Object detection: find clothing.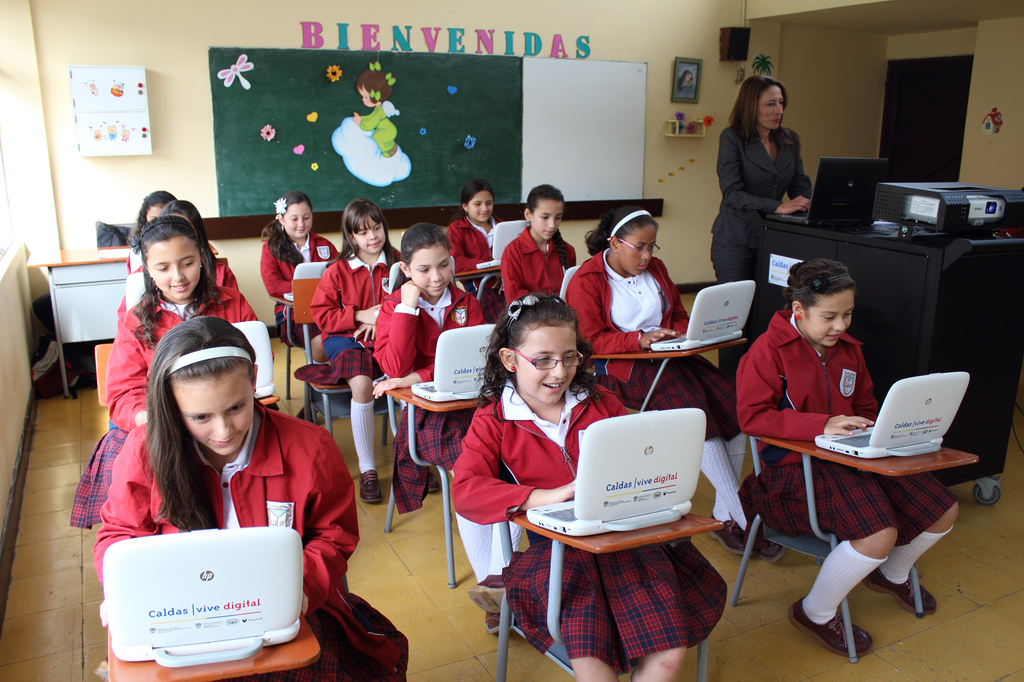
{"left": 451, "top": 371, "right": 731, "bottom": 674}.
